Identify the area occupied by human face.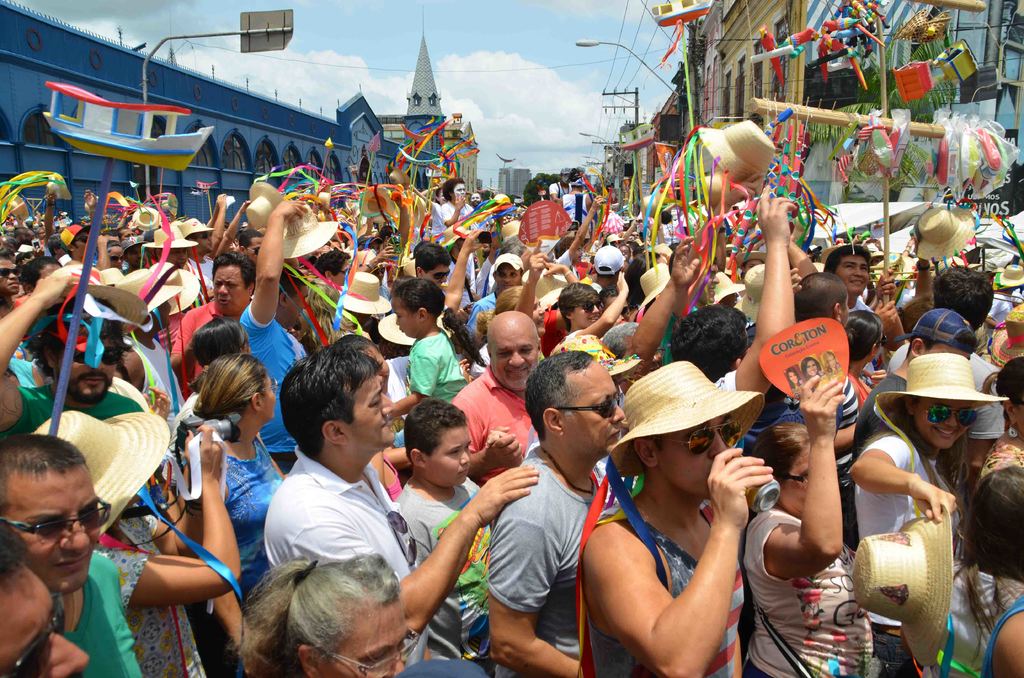
Area: bbox=[391, 300, 420, 344].
